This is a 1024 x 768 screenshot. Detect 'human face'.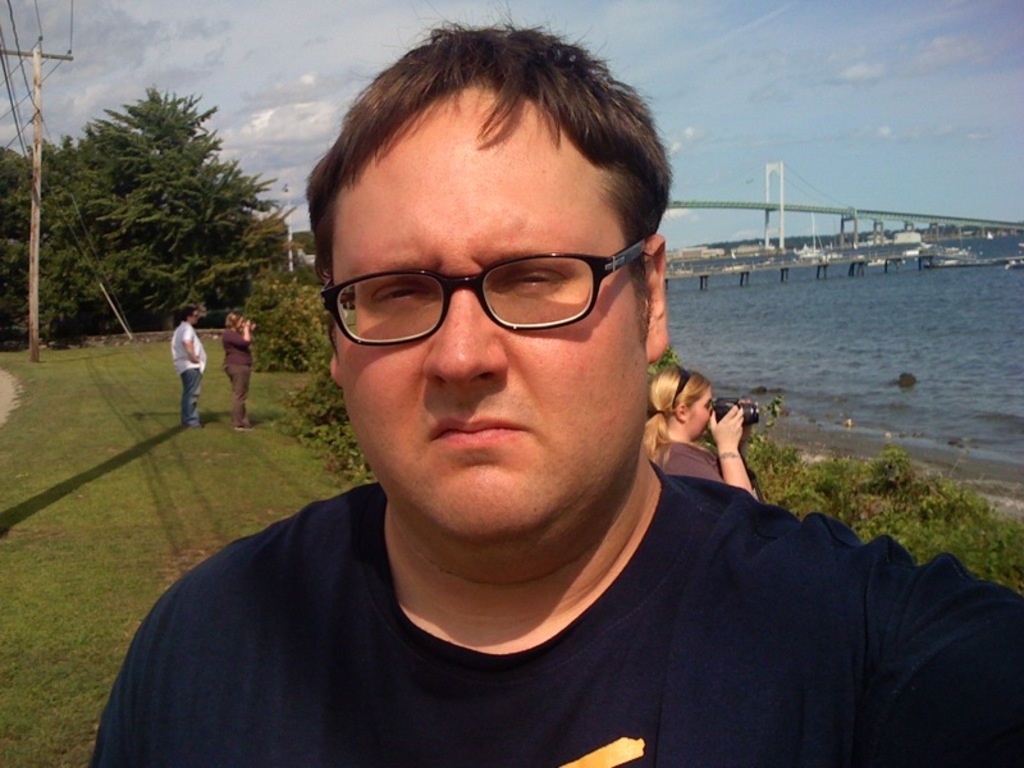
x1=310, y1=99, x2=673, y2=544.
